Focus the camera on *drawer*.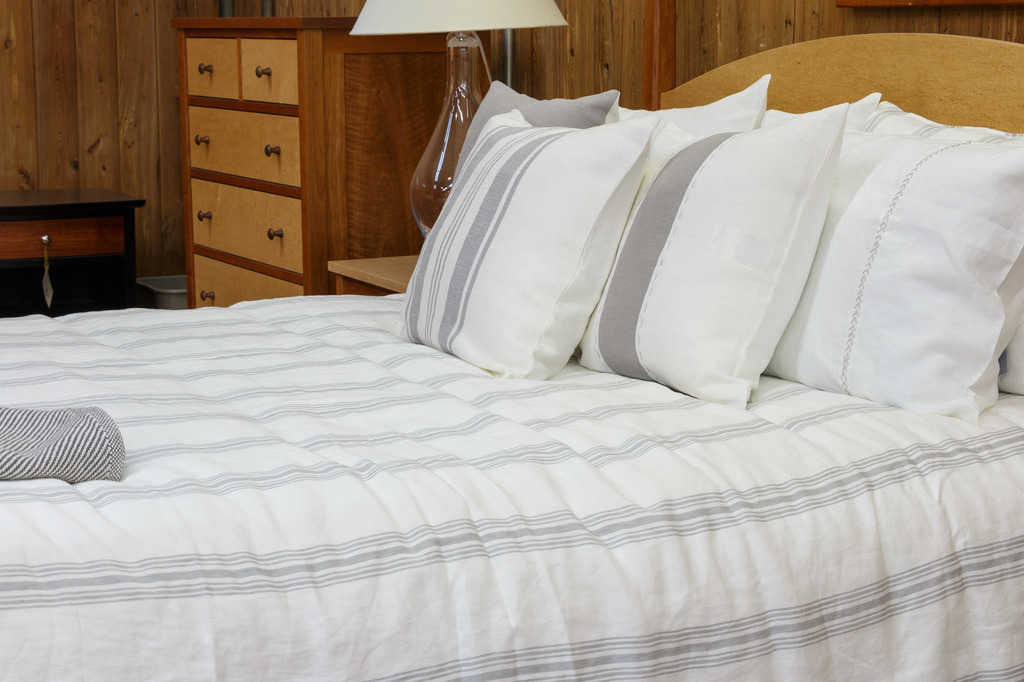
Focus region: locate(0, 215, 126, 258).
